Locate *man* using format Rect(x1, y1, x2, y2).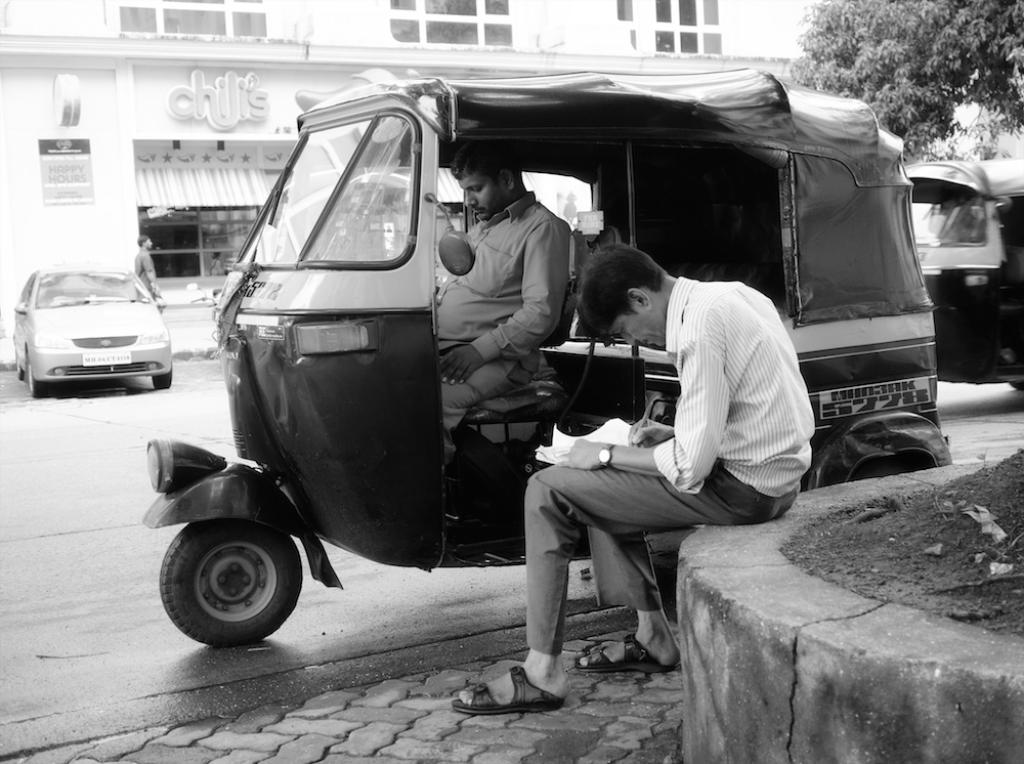
Rect(433, 136, 574, 477).
